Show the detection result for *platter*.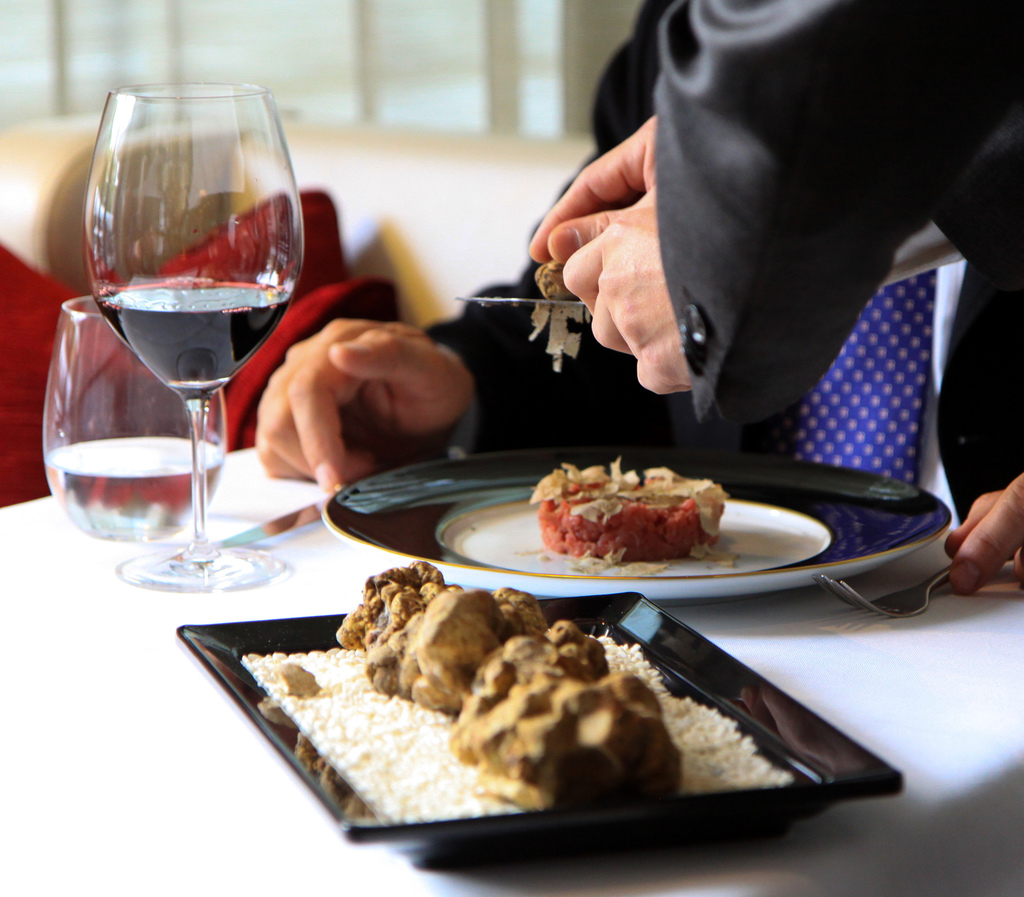
crop(177, 600, 904, 874).
